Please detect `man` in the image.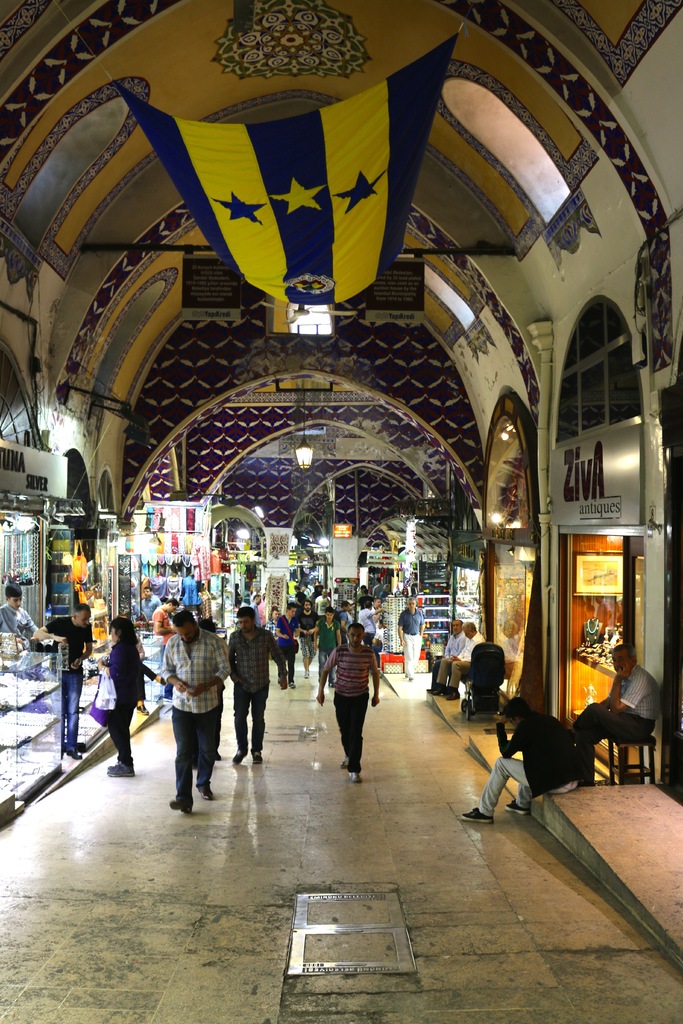
{"left": 156, "top": 618, "right": 229, "bottom": 813}.
